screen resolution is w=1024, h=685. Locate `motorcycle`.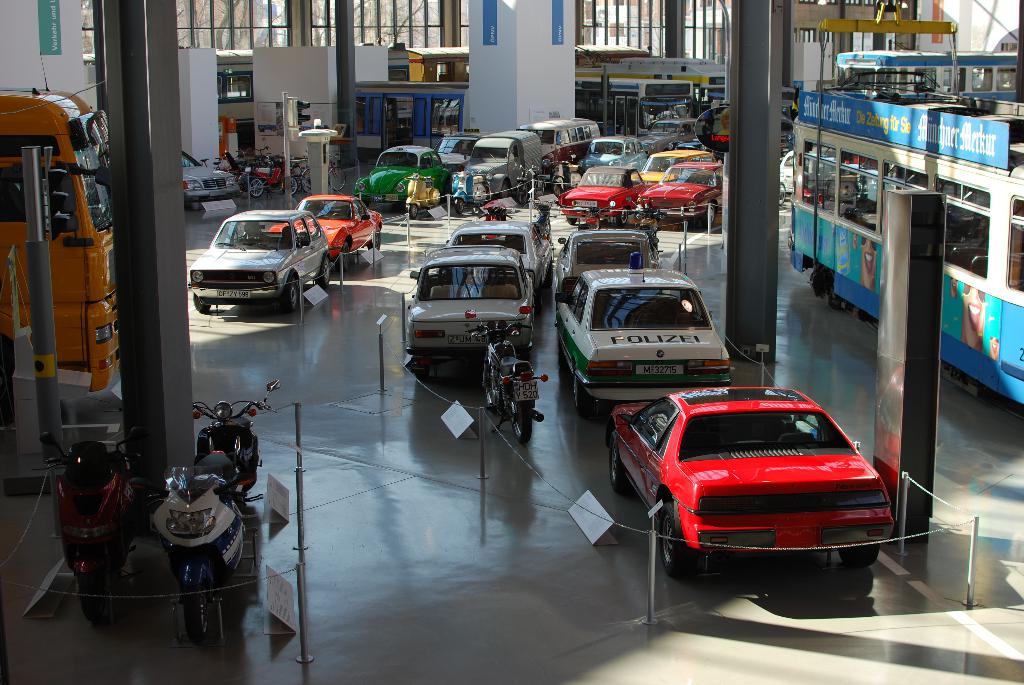
x1=244 y1=156 x2=301 y2=194.
